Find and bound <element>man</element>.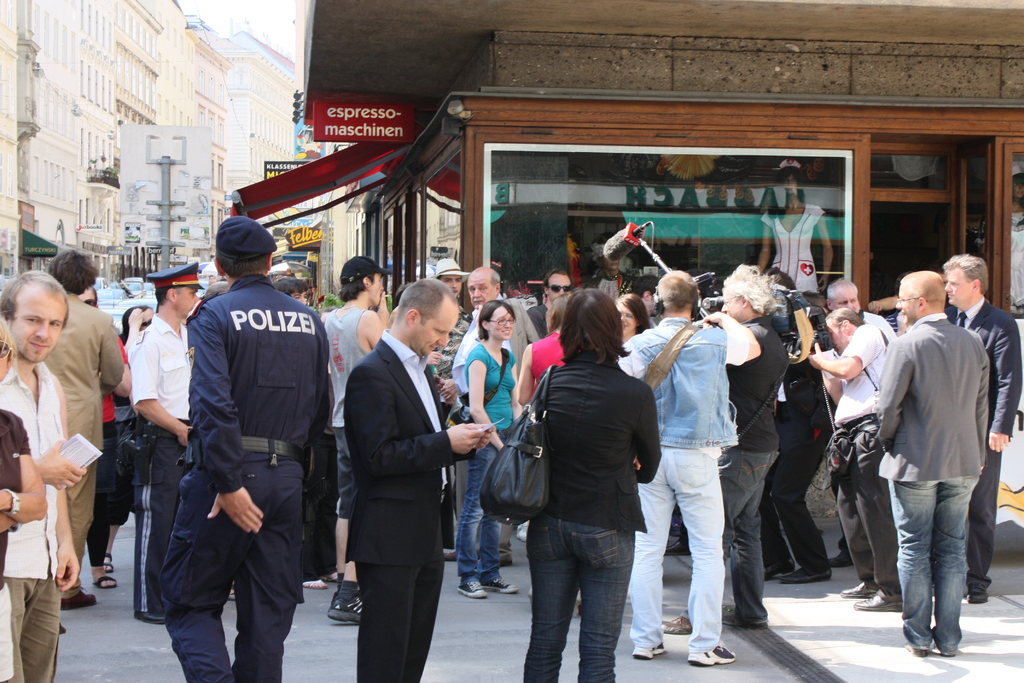
Bound: left=823, top=281, right=895, bottom=570.
